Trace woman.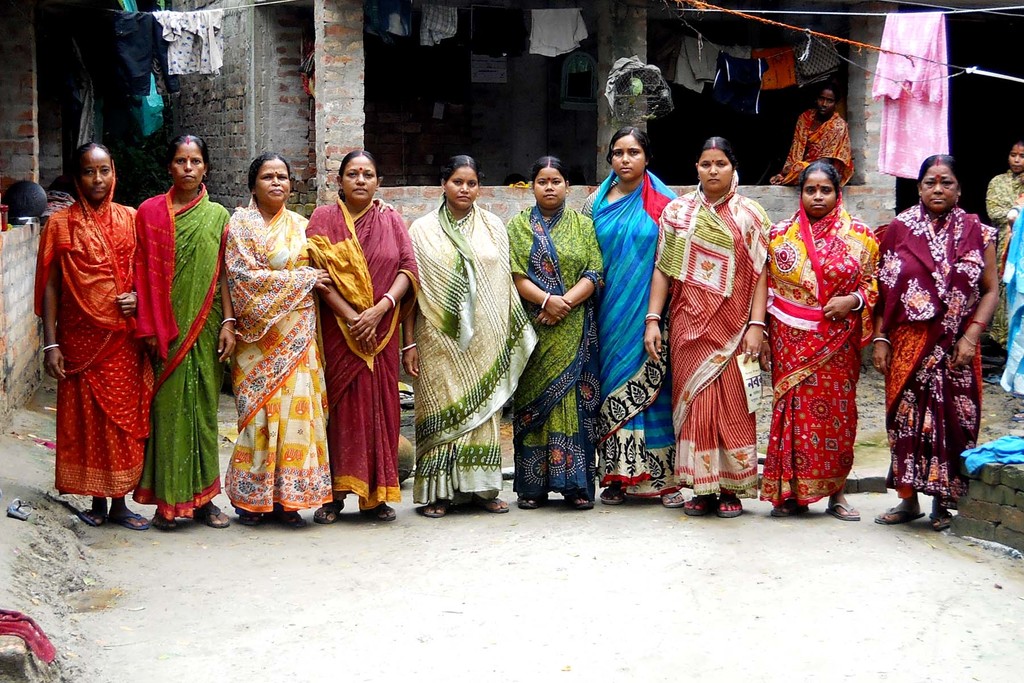
Traced to region(134, 133, 236, 531).
